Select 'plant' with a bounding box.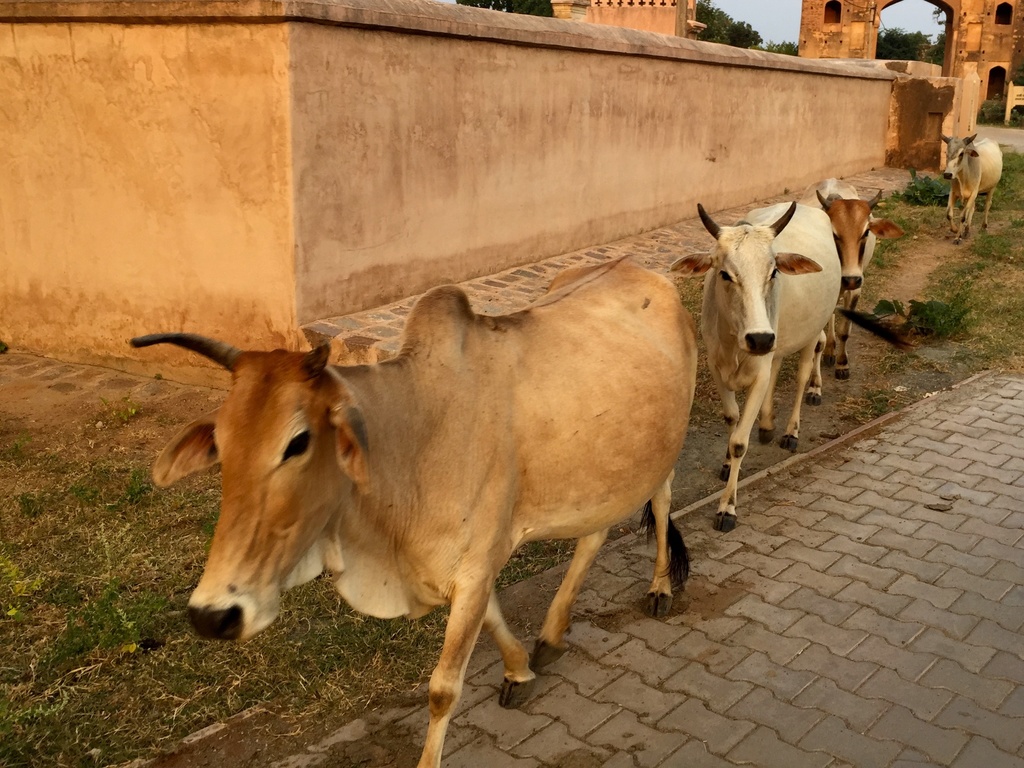
left=2, top=433, right=26, bottom=463.
